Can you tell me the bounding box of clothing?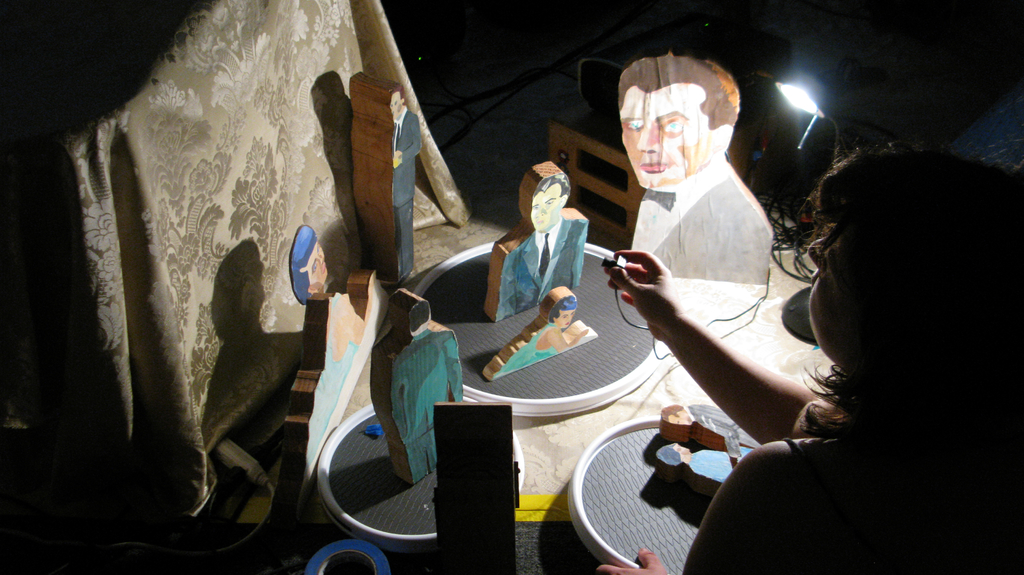
381:109:413:286.
